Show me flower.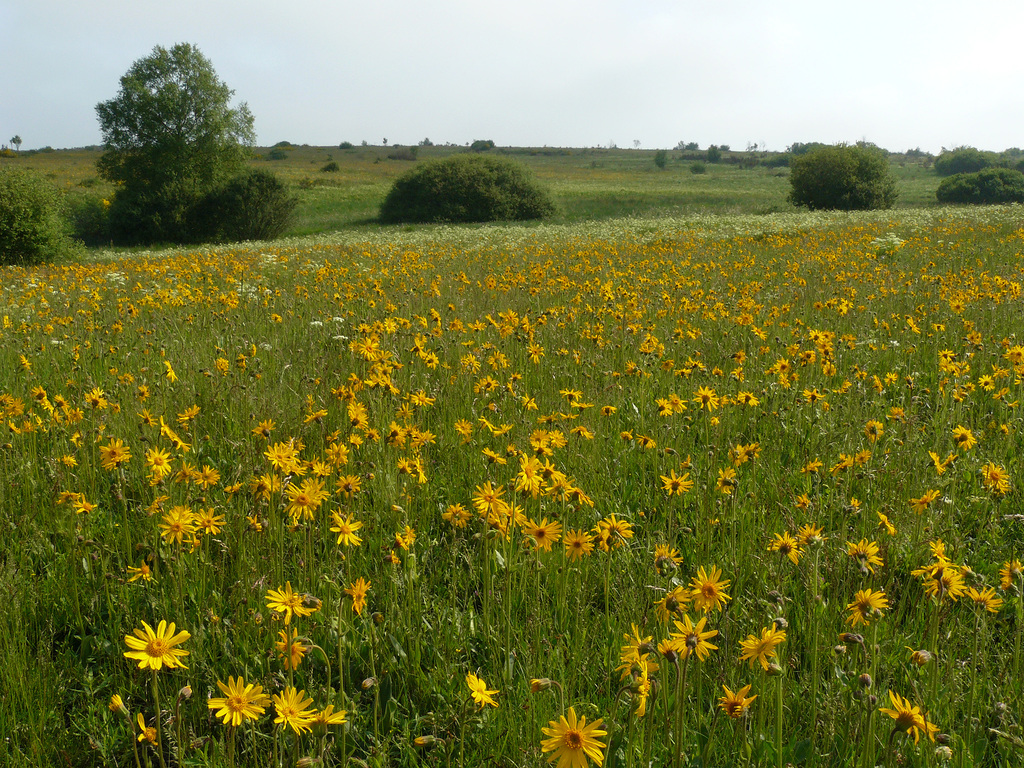
flower is here: 840:589:889:625.
